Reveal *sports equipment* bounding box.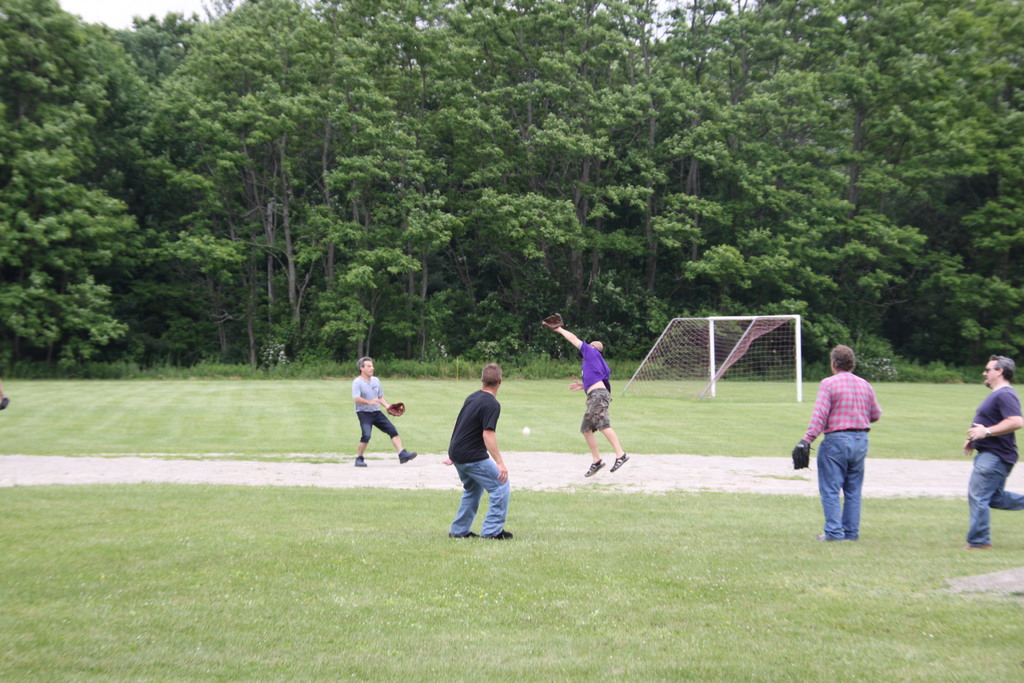
Revealed: 792/435/810/470.
